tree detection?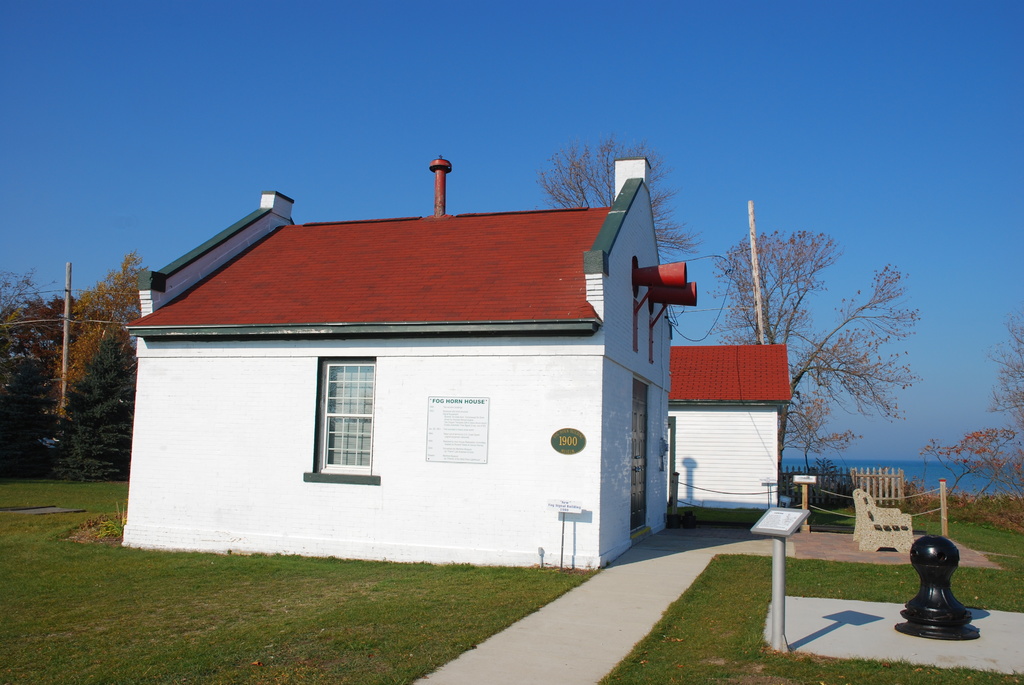
bbox(991, 313, 1023, 434)
